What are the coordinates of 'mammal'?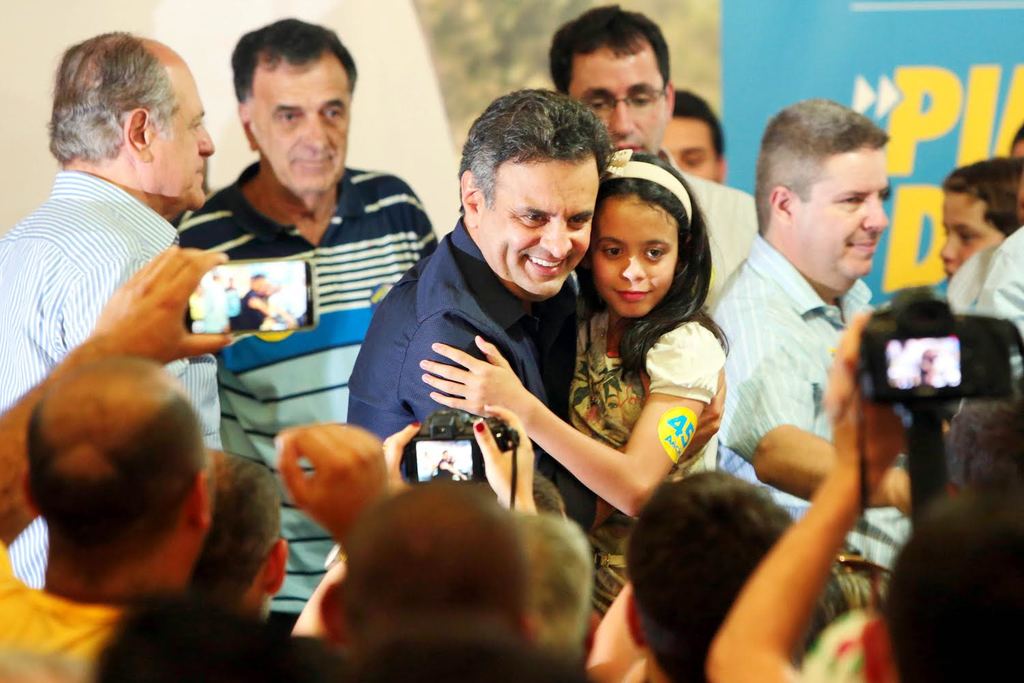
box=[1, 349, 322, 682].
